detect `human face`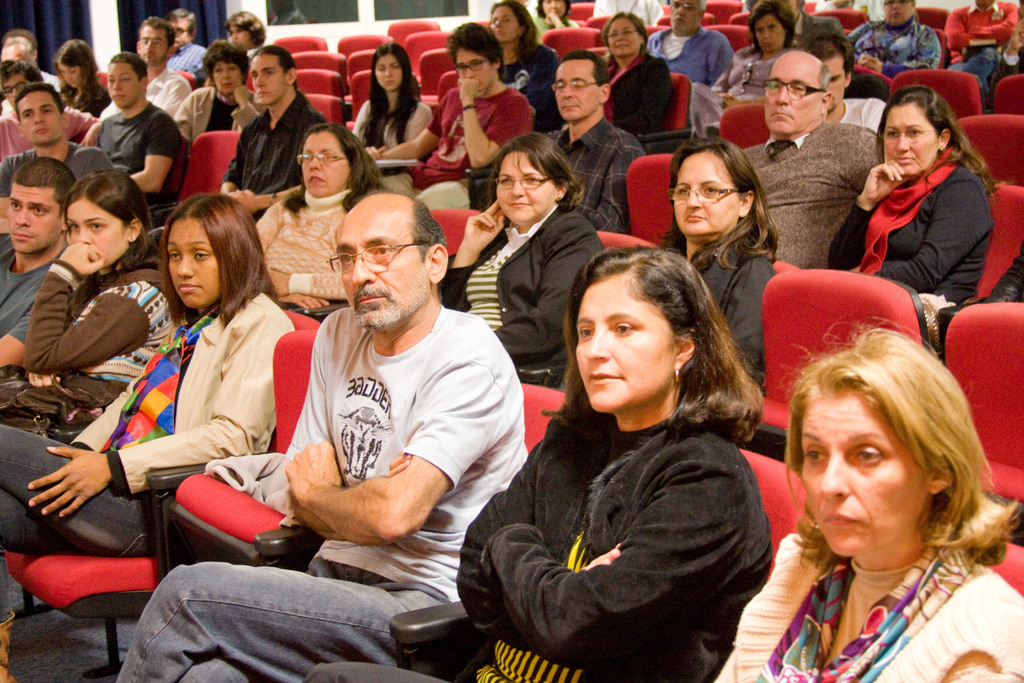
region(497, 151, 552, 217)
